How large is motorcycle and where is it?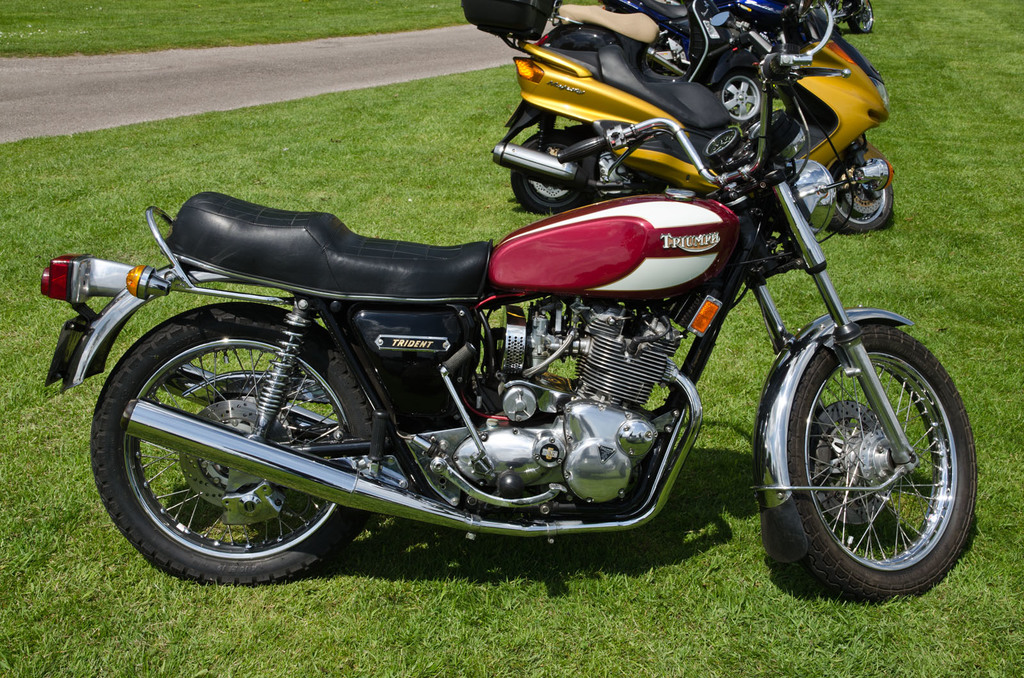
Bounding box: [left=53, top=12, right=1008, bottom=624].
